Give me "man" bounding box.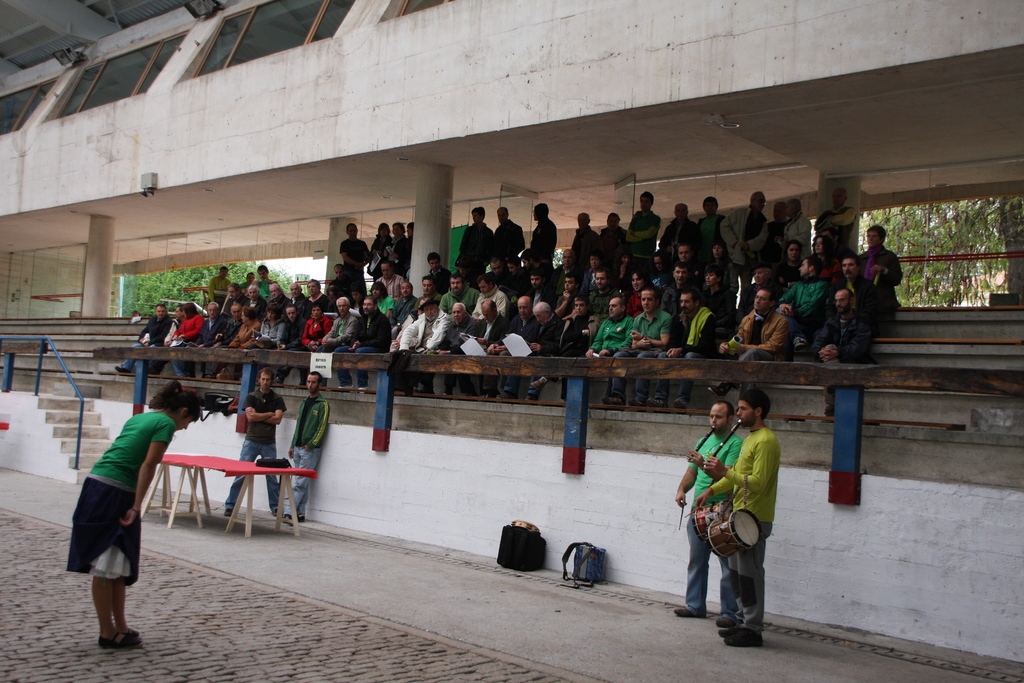
select_region(622, 269, 664, 315).
